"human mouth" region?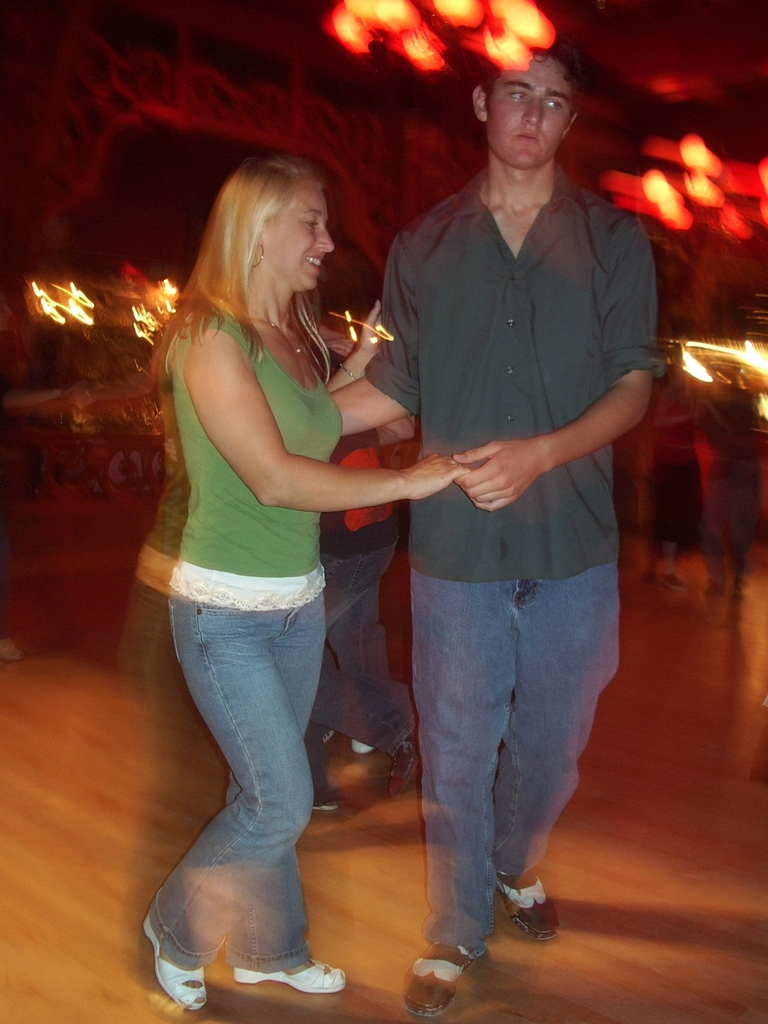
<bbox>514, 132, 538, 143</bbox>
